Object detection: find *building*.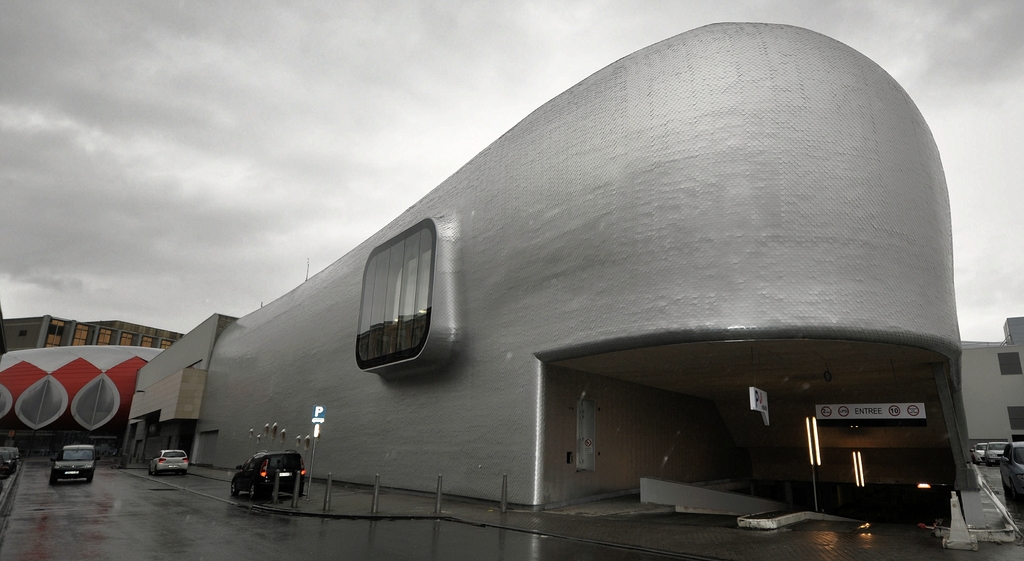
rect(129, 23, 974, 544).
